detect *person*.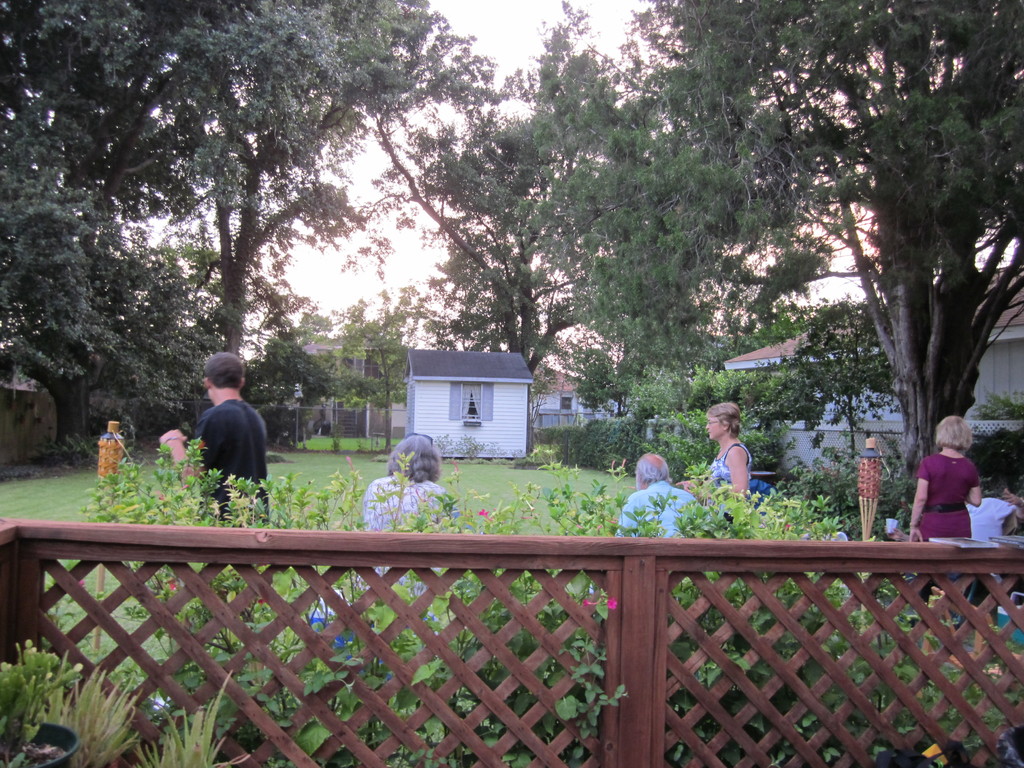
Detected at <box>354,434,447,626</box>.
